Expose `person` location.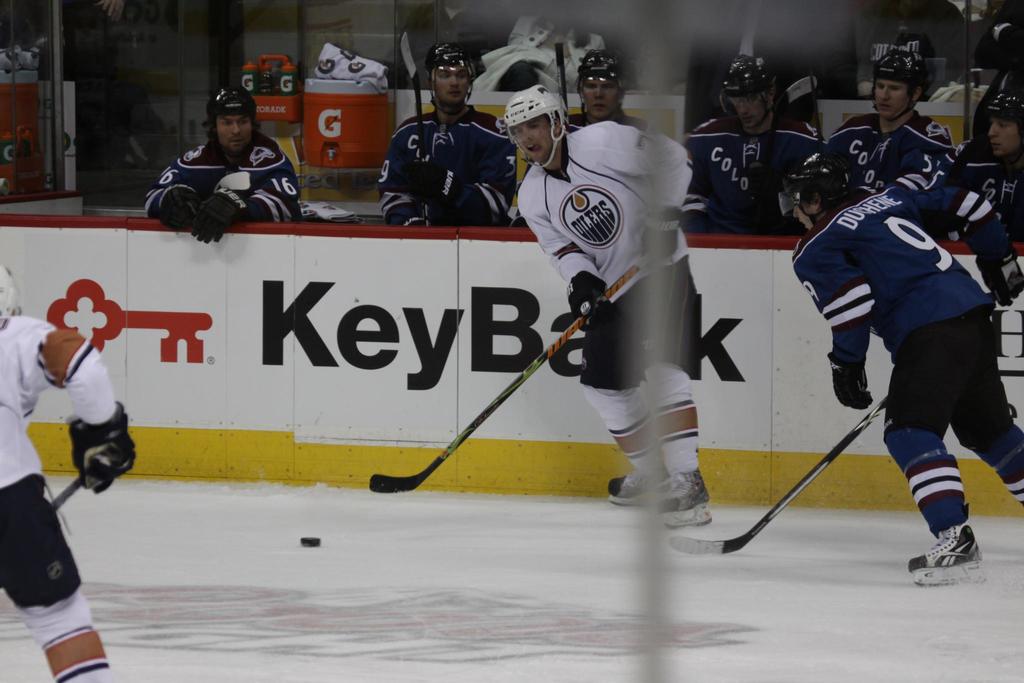
Exposed at 42:0:166:165.
